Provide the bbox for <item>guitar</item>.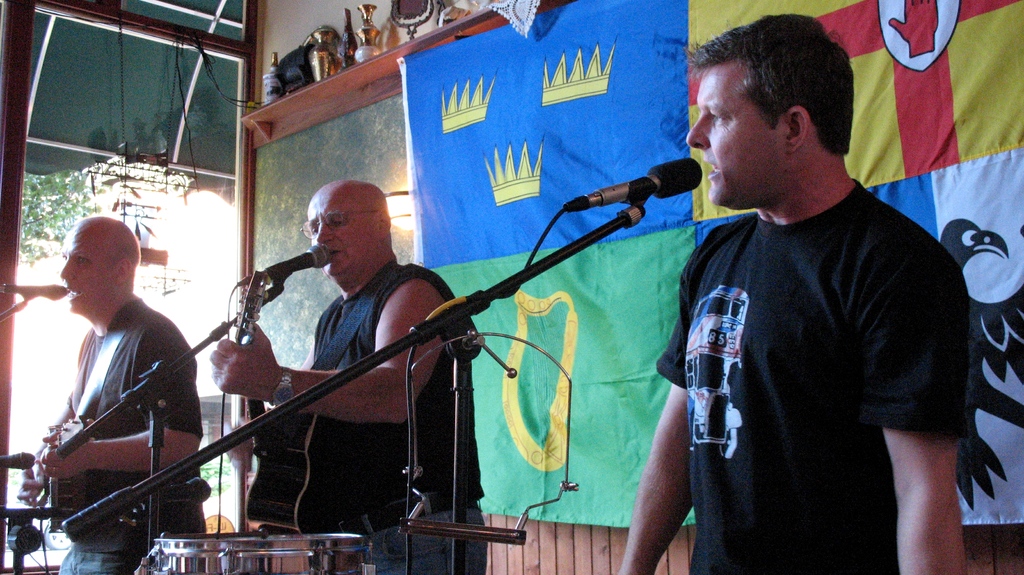
x1=234 y1=271 x2=314 y2=535.
